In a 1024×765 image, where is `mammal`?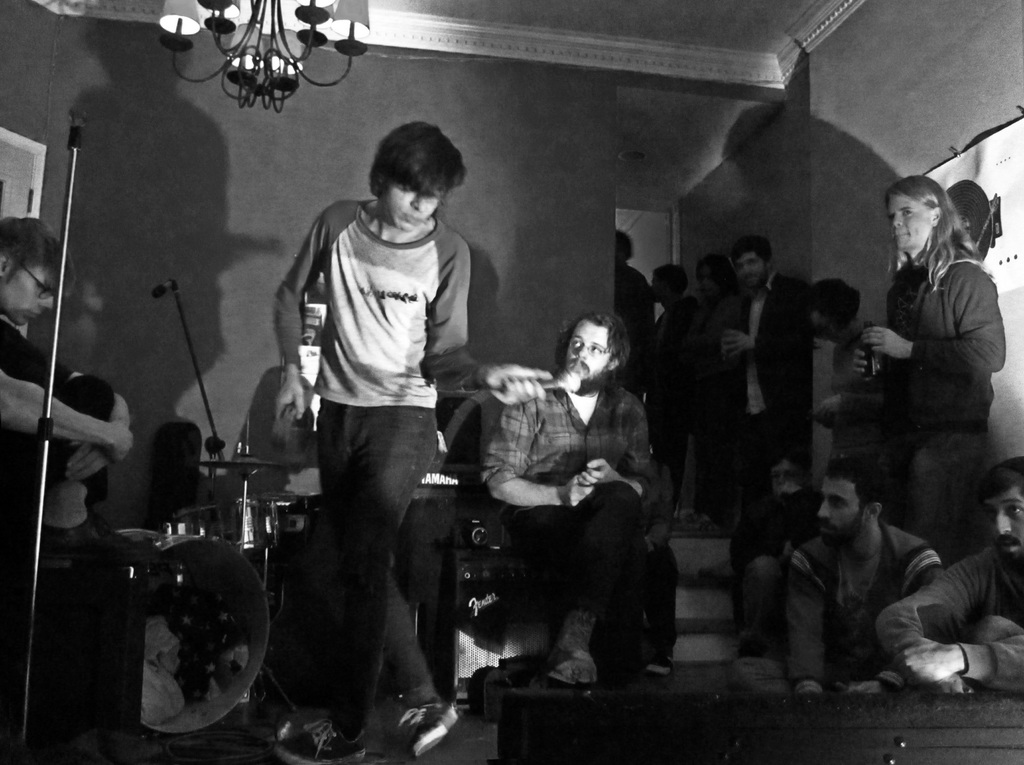
select_region(0, 216, 135, 484).
